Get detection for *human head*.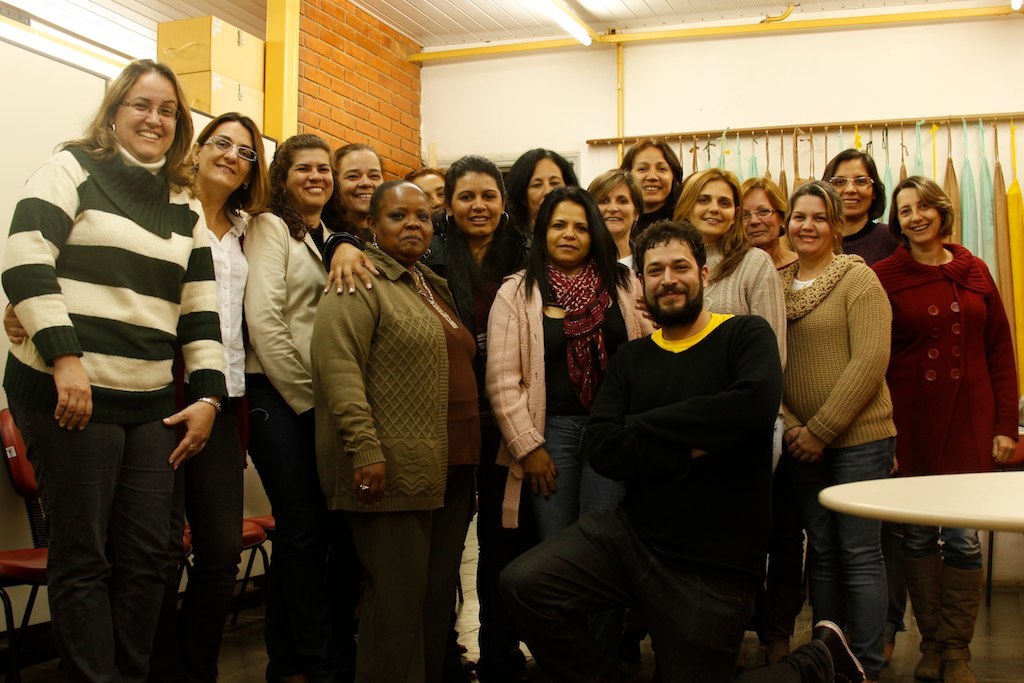
Detection: {"left": 593, "top": 167, "right": 646, "bottom": 238}.
